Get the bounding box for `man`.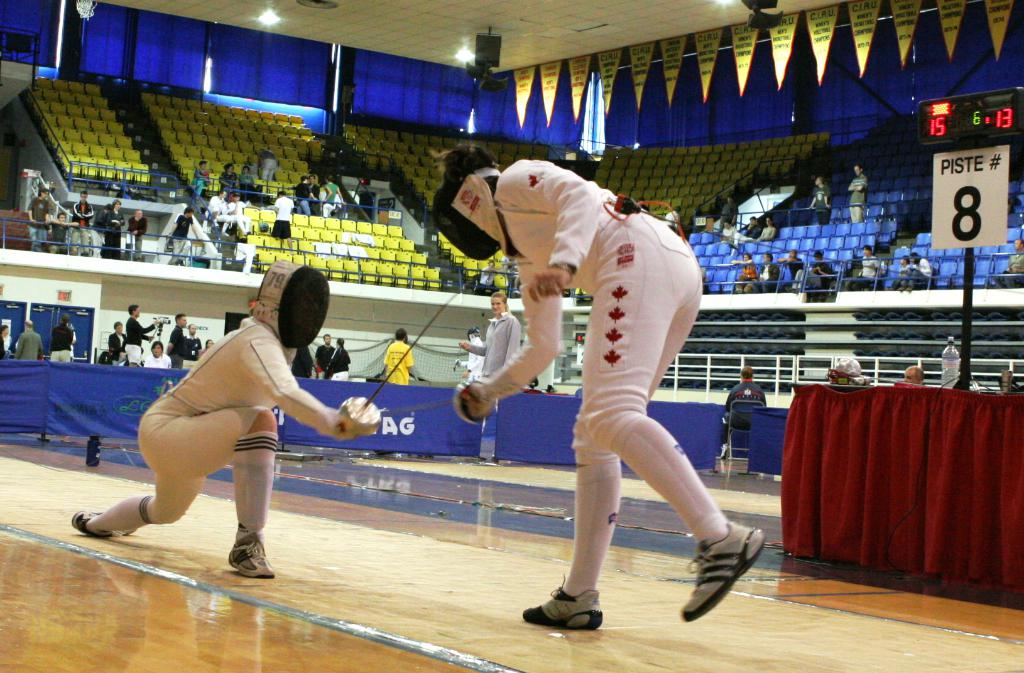
left=793, top=251, right=835, bottom=296.
